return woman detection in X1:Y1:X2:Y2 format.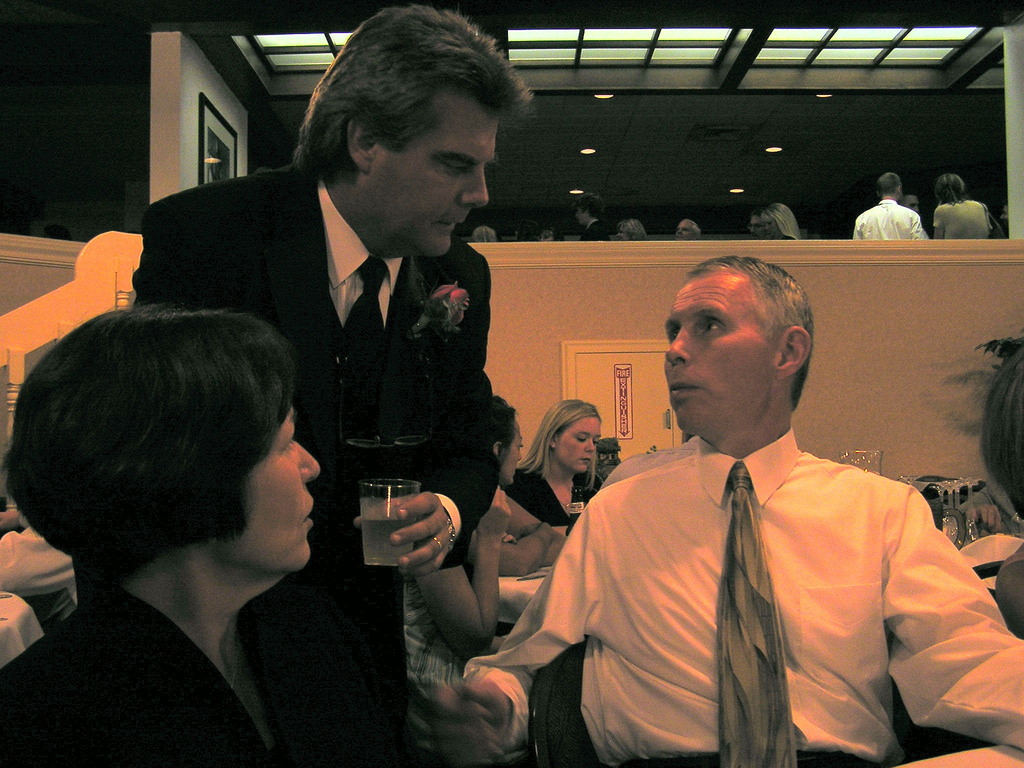
508:397:602:561.
